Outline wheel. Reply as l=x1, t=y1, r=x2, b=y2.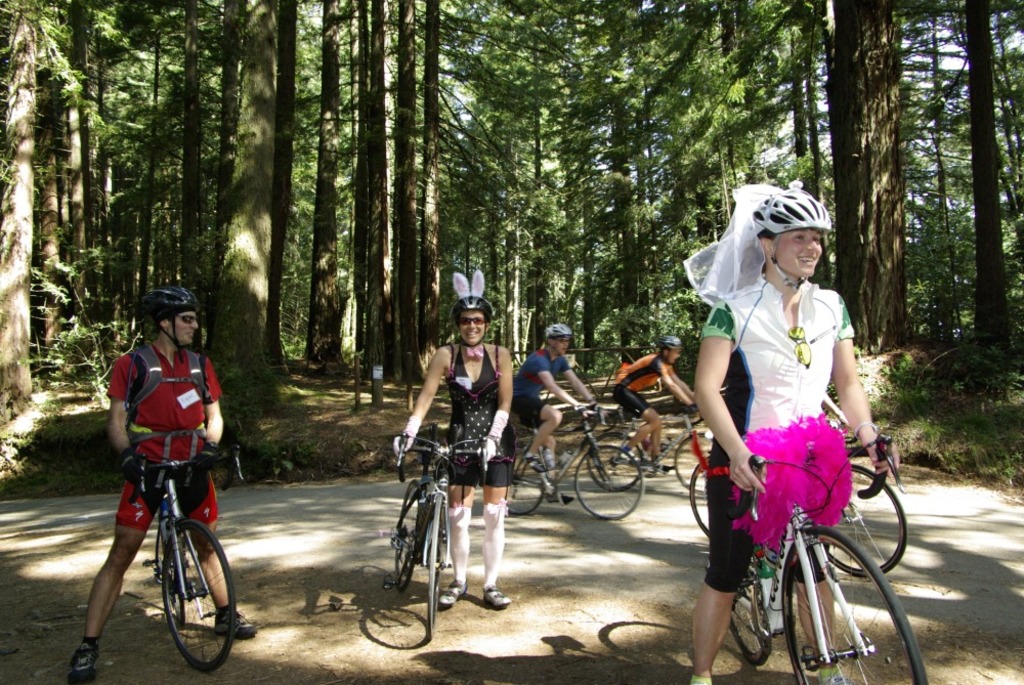
l=507, t=445, r=549, b=518.
